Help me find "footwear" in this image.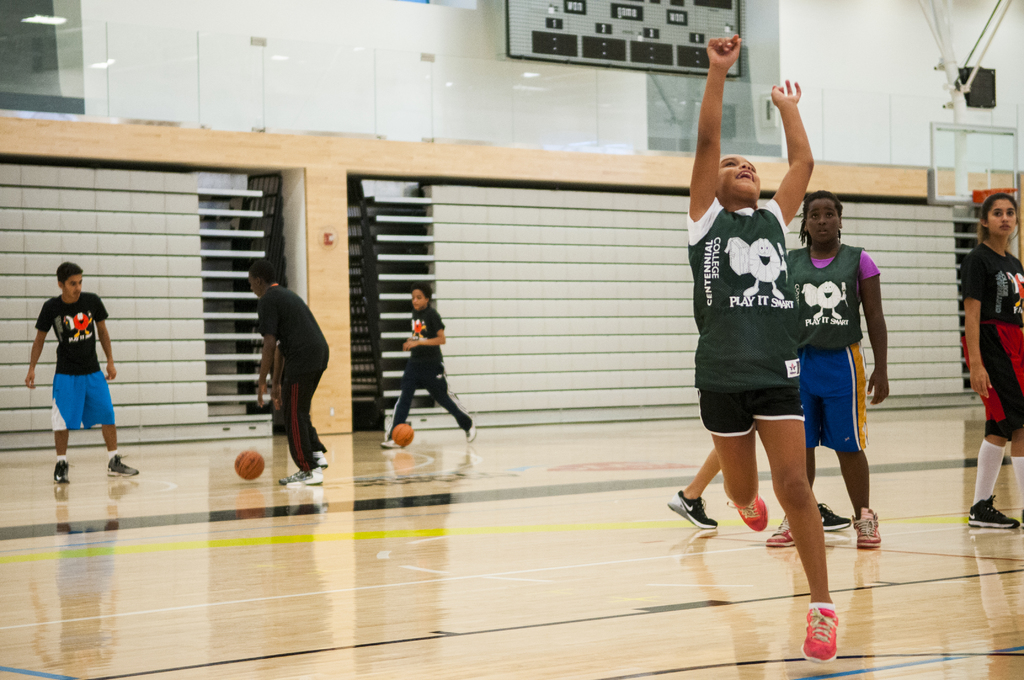
Found it: box=[312, 450, 331, 470].
